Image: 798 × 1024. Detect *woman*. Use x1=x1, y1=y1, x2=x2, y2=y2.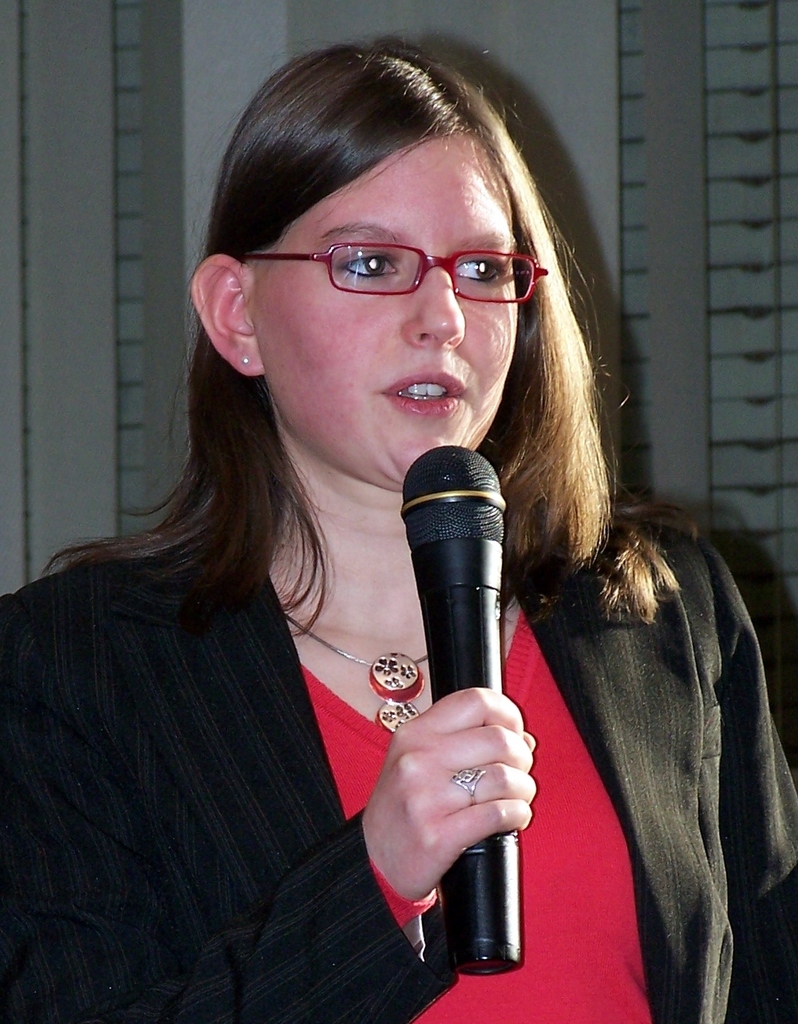
x1=37, y1=59, x2=731, y2=1023.
